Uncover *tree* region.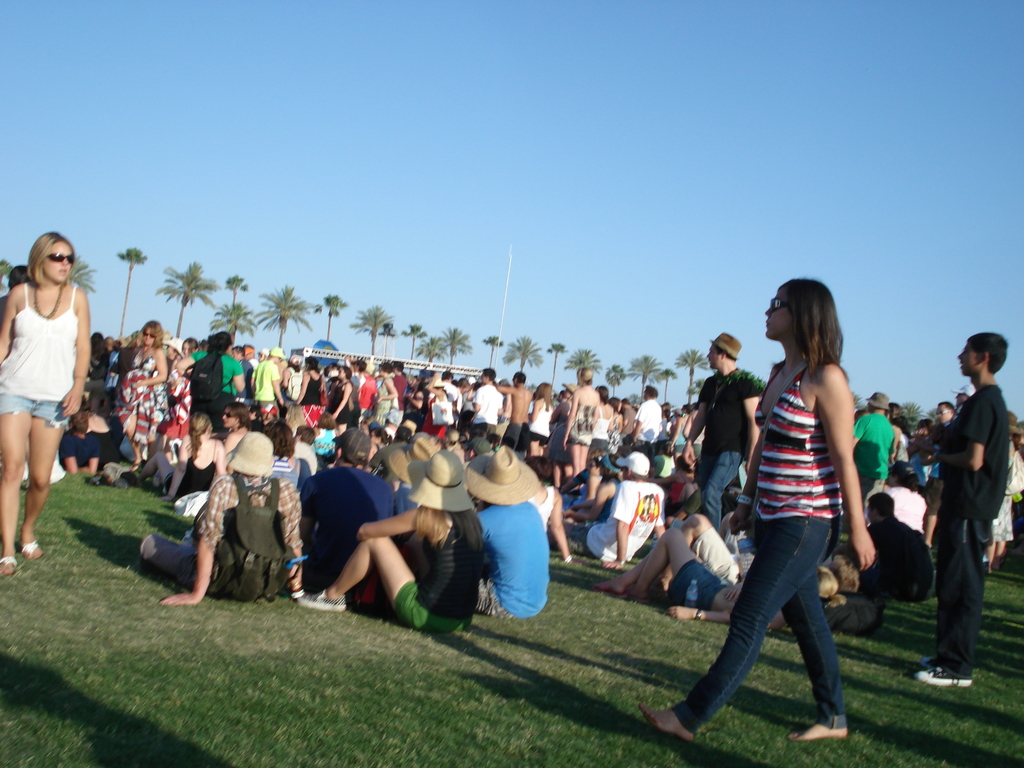
Uncovered: 153,260,221,341.
